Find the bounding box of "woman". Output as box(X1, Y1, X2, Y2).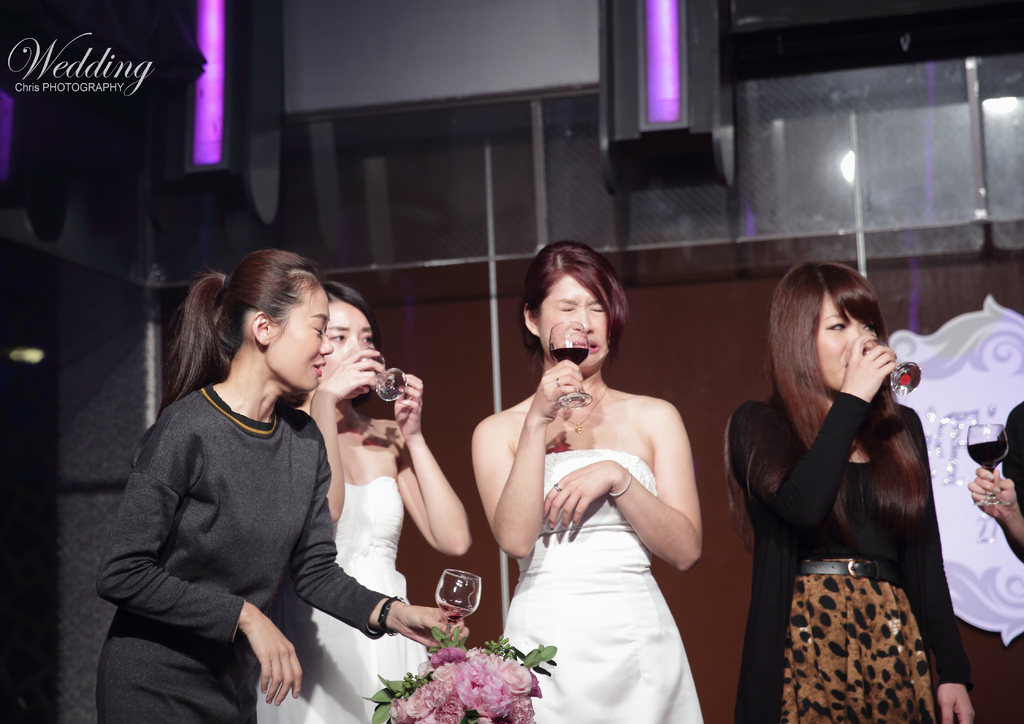
box(253, 272, 470, 723).
